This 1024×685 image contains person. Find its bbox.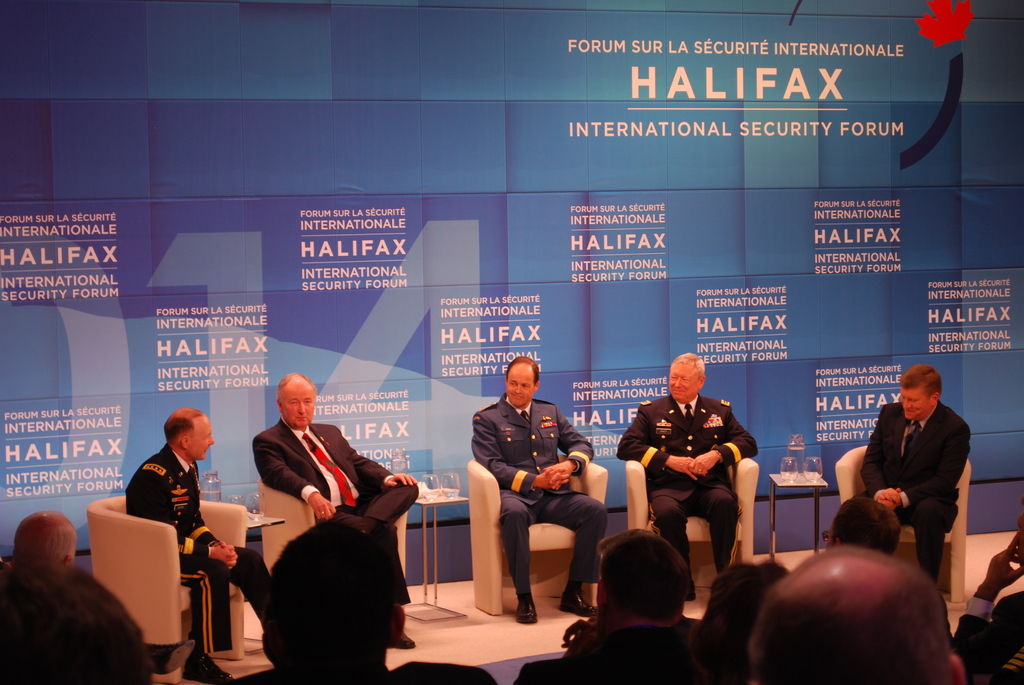
left=520, top=546, right=717, bottom=684.
